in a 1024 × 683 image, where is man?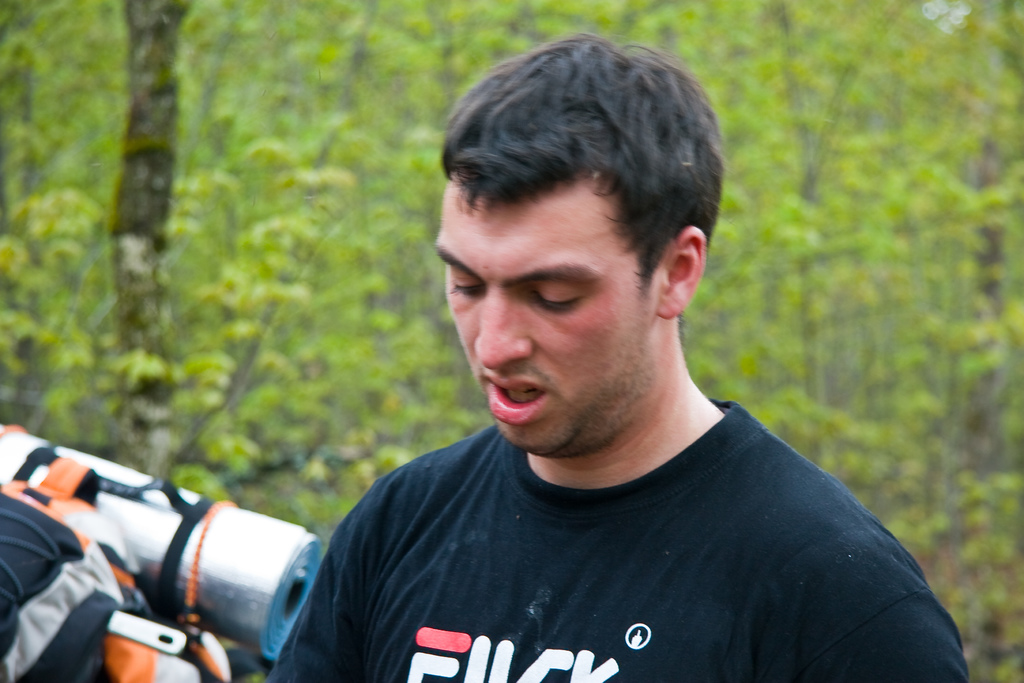
<region>263, 30, 973, 682</region>.
